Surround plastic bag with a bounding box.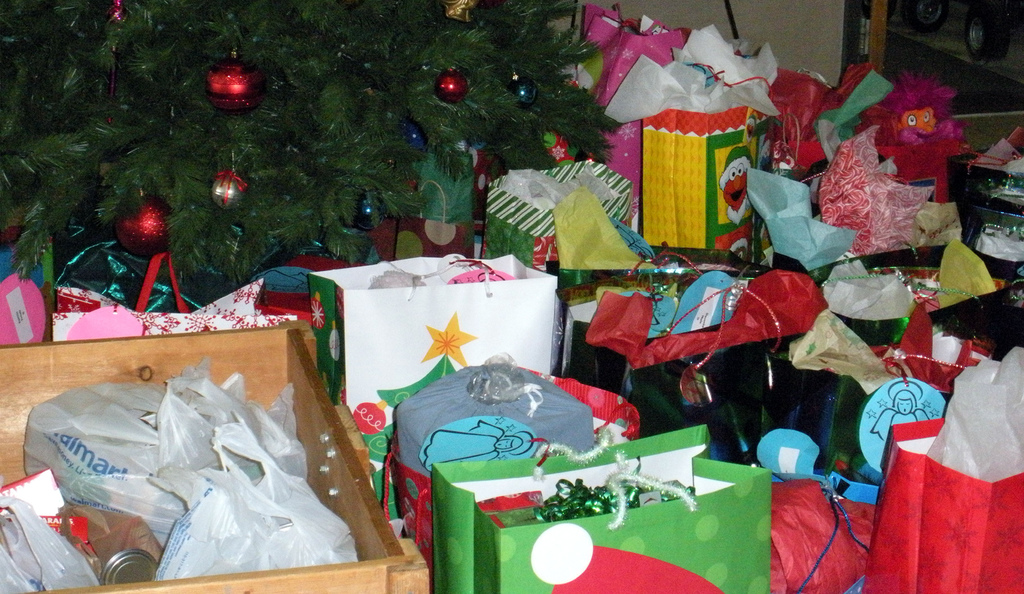
155 415 362 577.
